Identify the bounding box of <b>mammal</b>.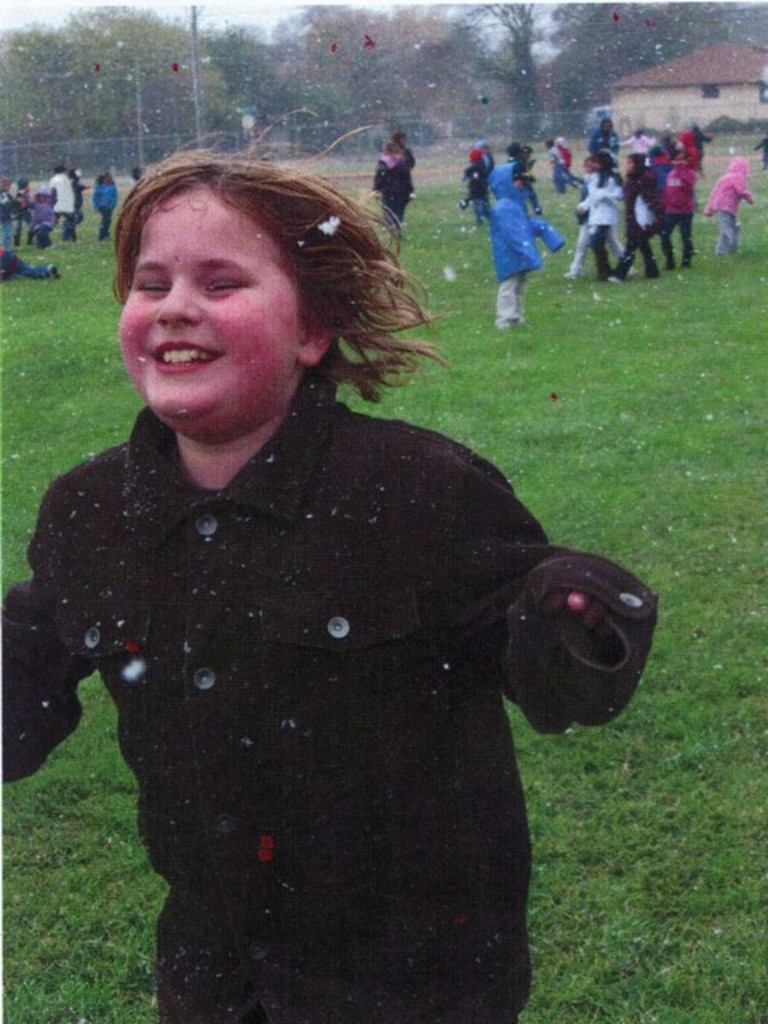
[544, 144, 562, 179].
